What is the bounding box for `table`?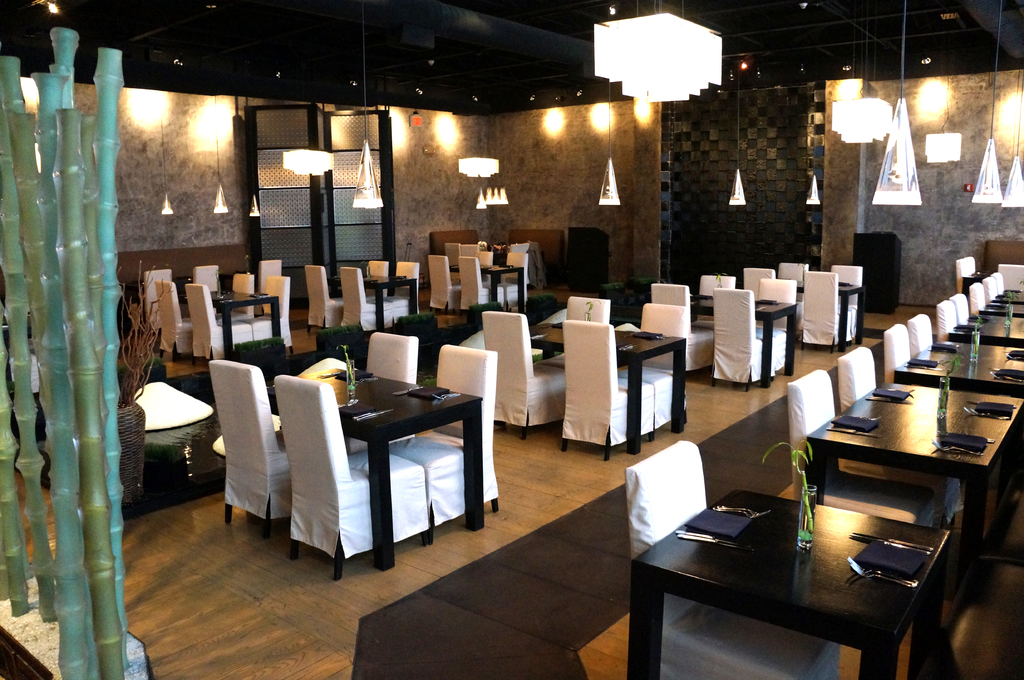
957, 313, 1023, 350.
